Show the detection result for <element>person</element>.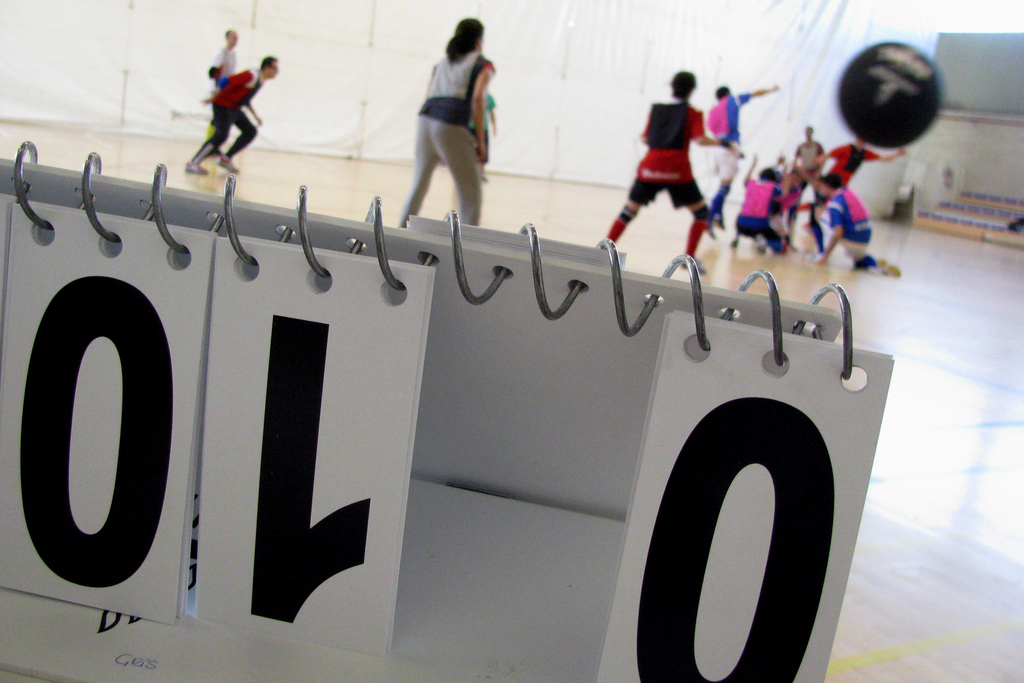
select_region(811, 131, 908, 211).
